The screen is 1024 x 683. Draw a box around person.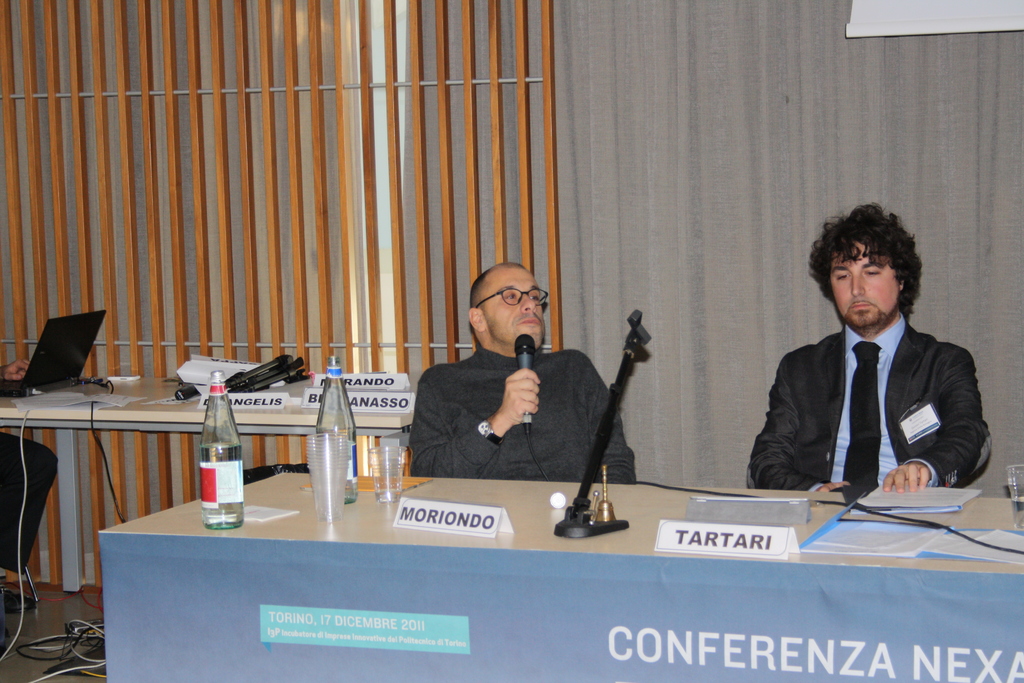
box=[746, 195, 990, 491].
